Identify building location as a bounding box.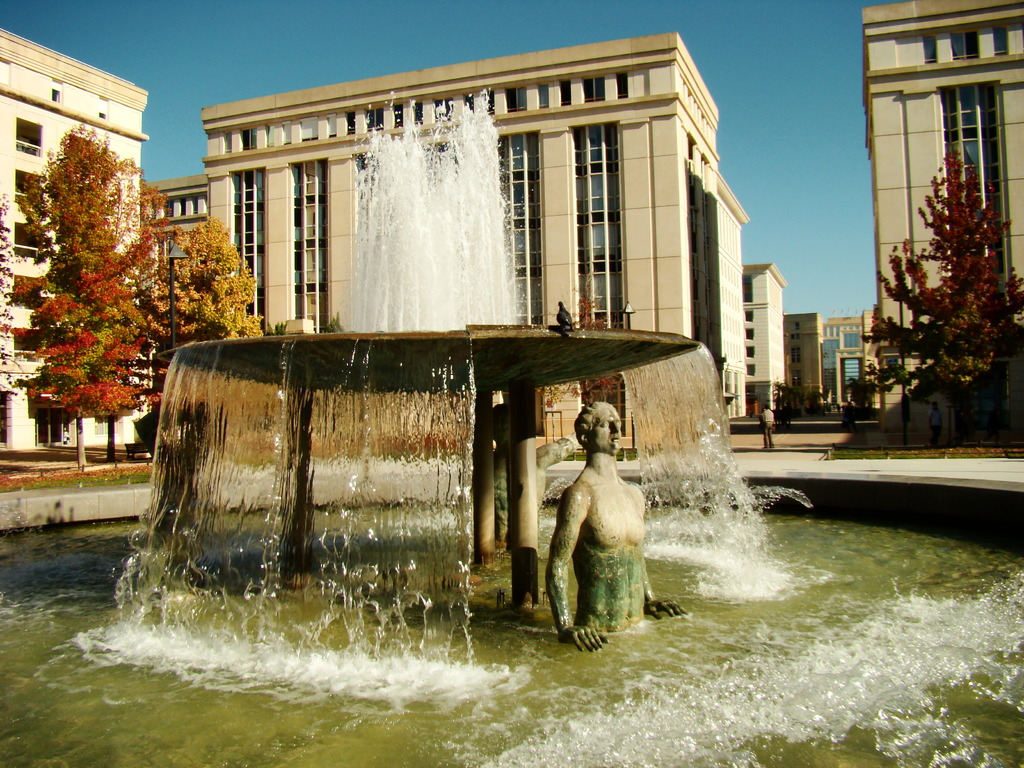
<bbox>824, 310, 881, 403</bbox>.
